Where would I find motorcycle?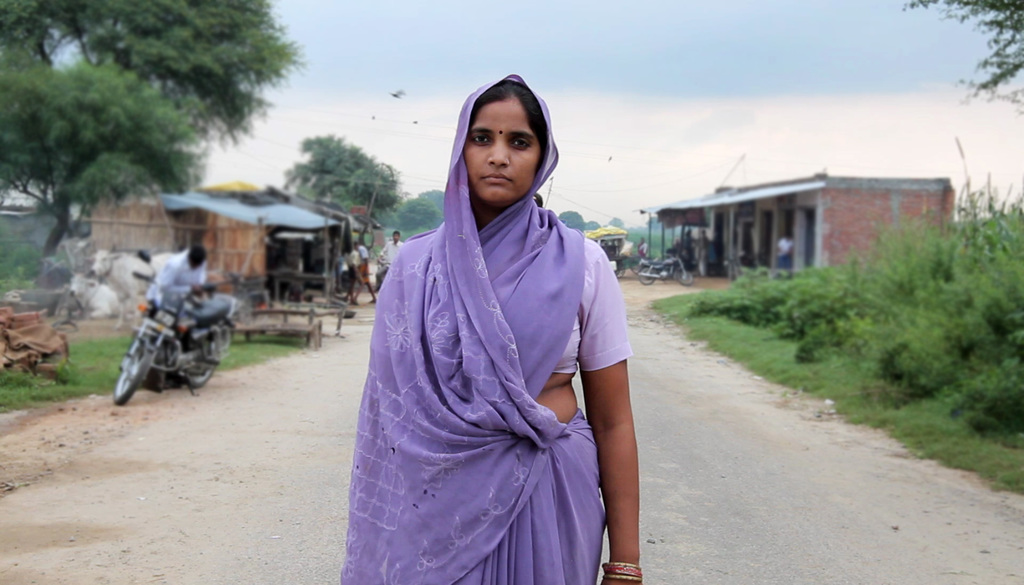
At crop(636, 251, 698, 286).
